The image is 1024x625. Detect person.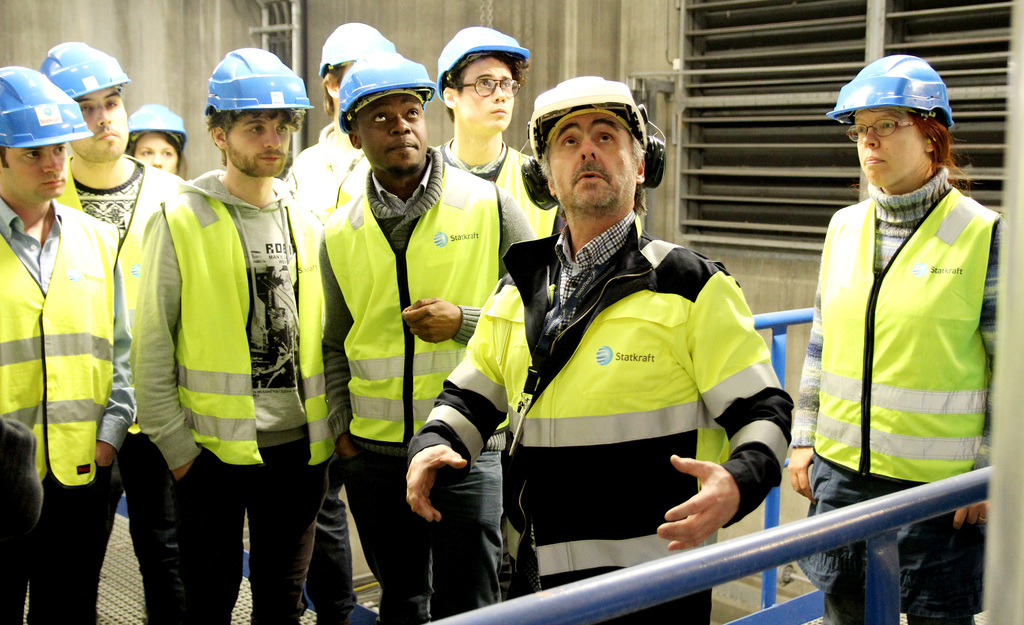
Detection: 787, 51, 1001, 624.
